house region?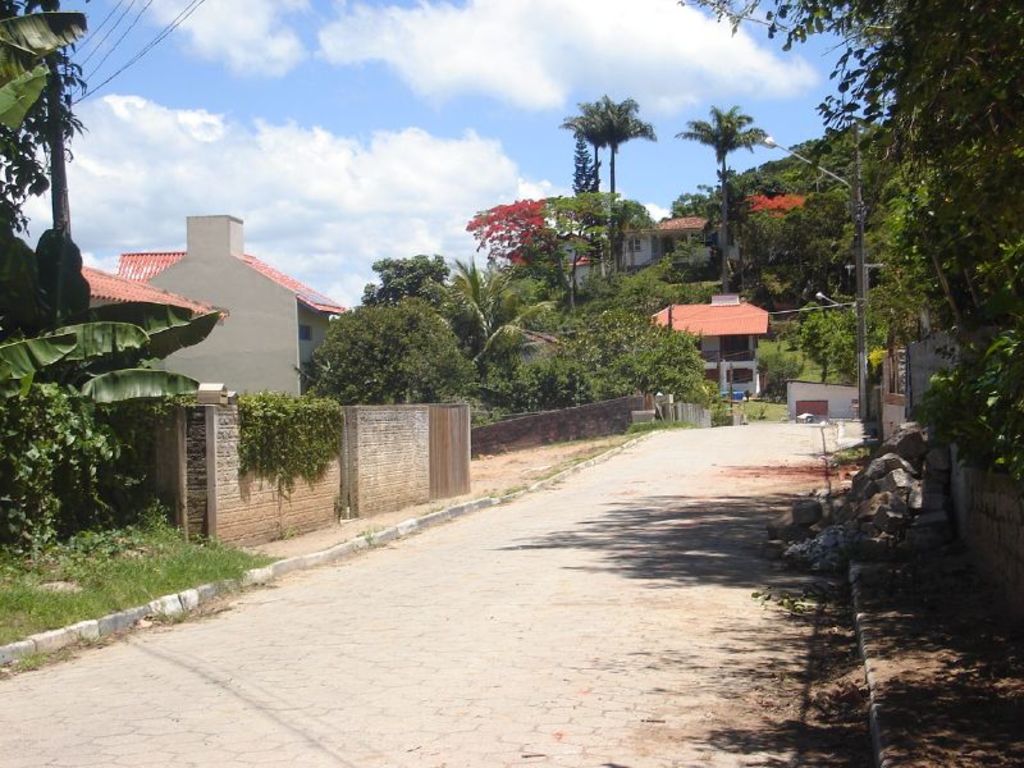
<box>72,255,224,320</box>
